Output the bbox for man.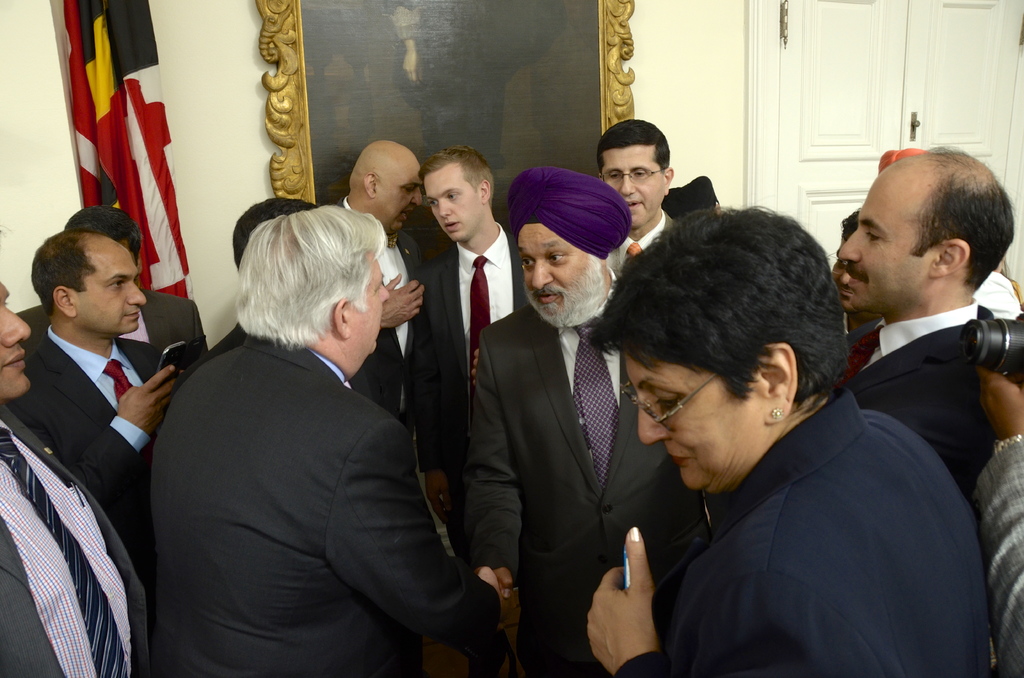
[819,207,890,349].
